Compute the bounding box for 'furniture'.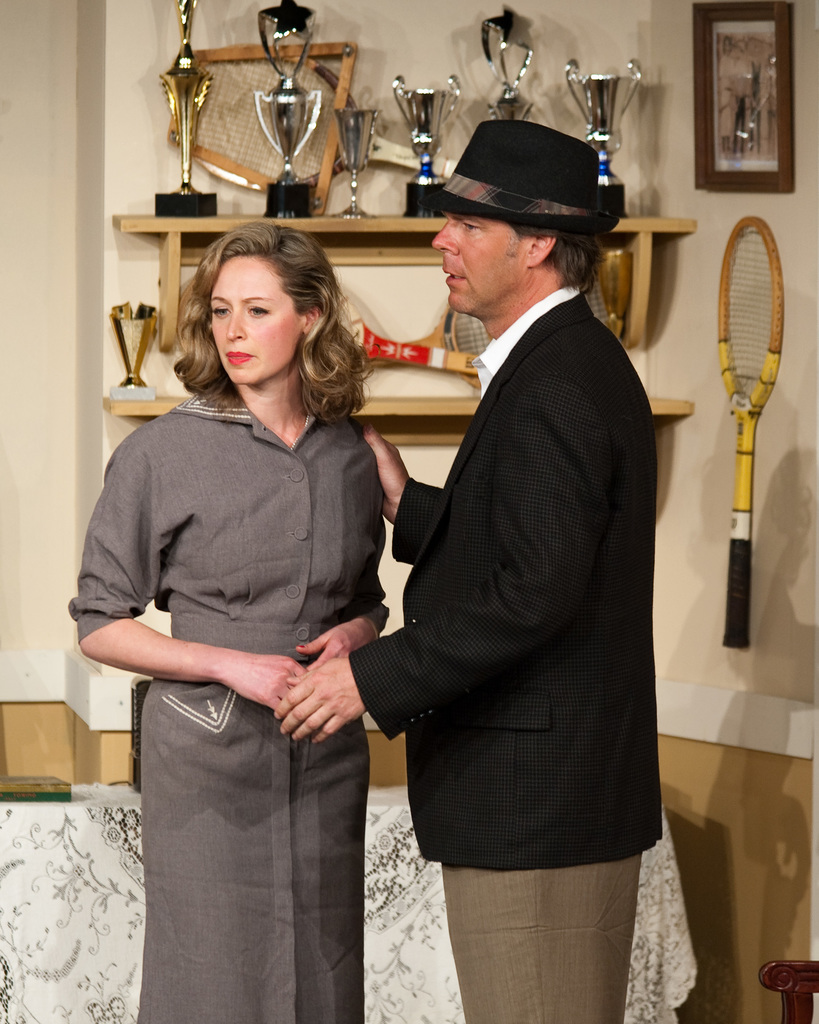
0,785,697,1023.
